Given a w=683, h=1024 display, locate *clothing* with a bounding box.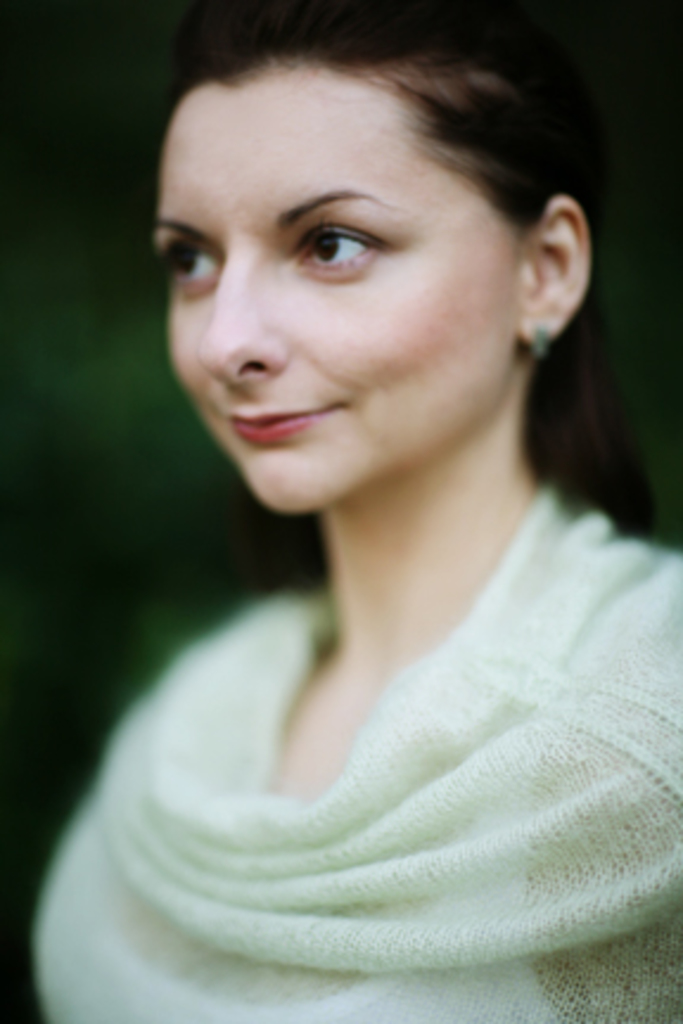
Located: (x1=64, y1=545, x2=664, y2=953).
